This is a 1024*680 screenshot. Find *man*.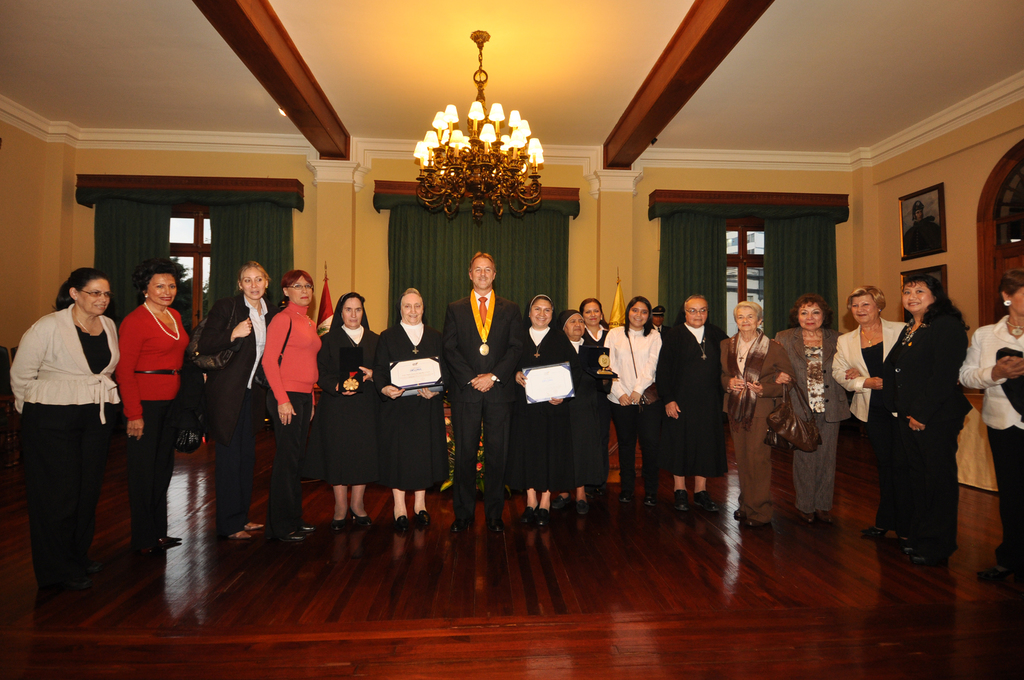
Bounding box: [left=656, top=296, right=731, bottom=513].
